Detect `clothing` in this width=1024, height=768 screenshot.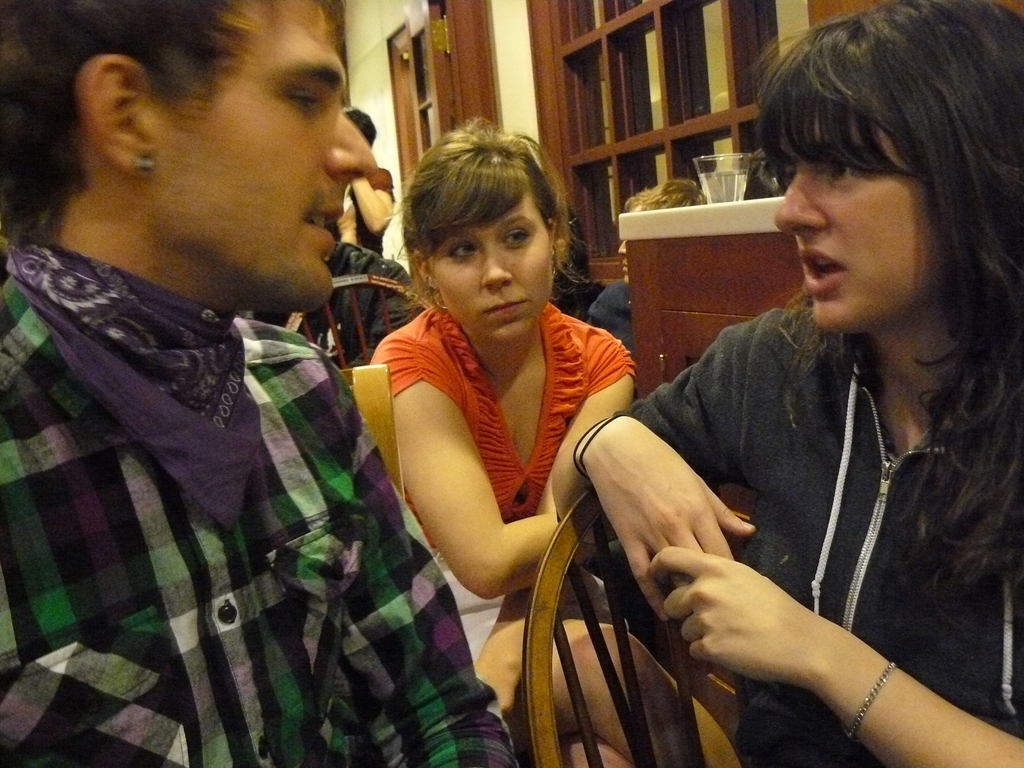
Detection: (321, 249, 422, 359).
